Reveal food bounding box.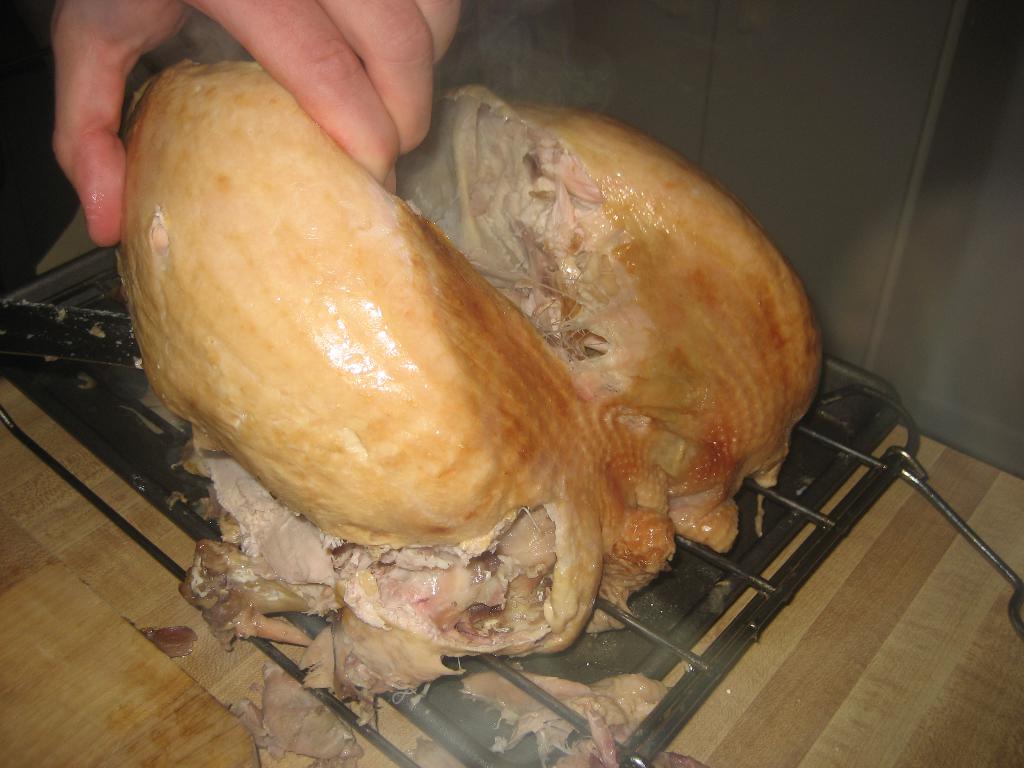
Revealed: [left=95, top=48, right=780, bottom=661].
